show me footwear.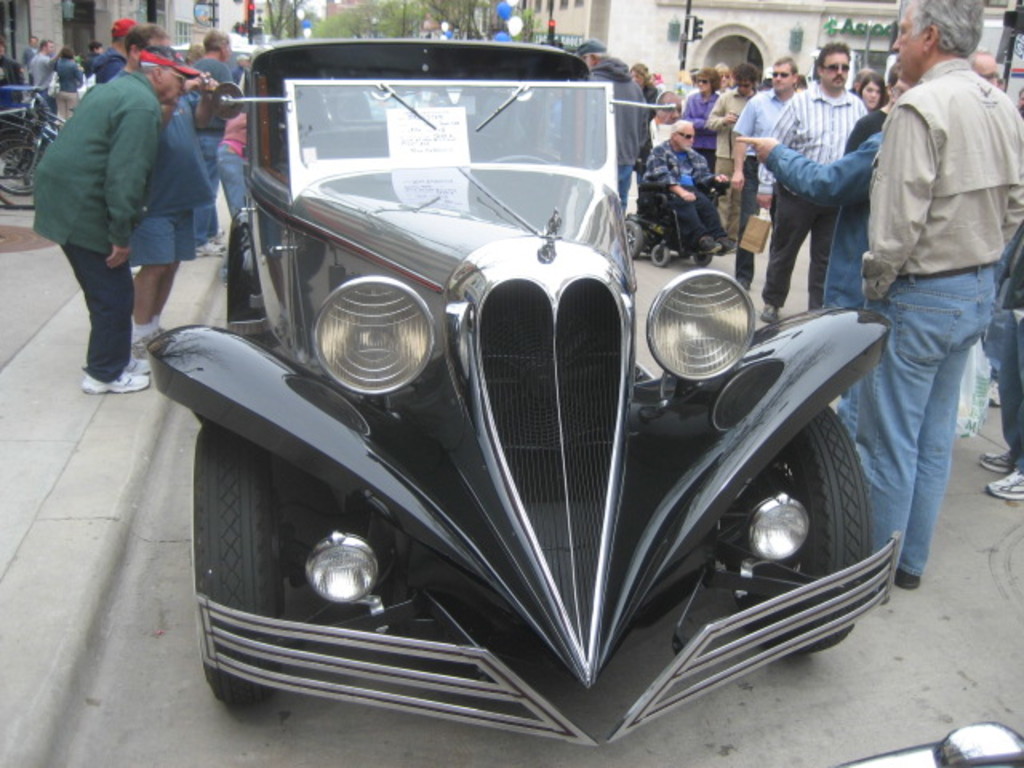
footwear is here: box(717, 230, 734, 253).
